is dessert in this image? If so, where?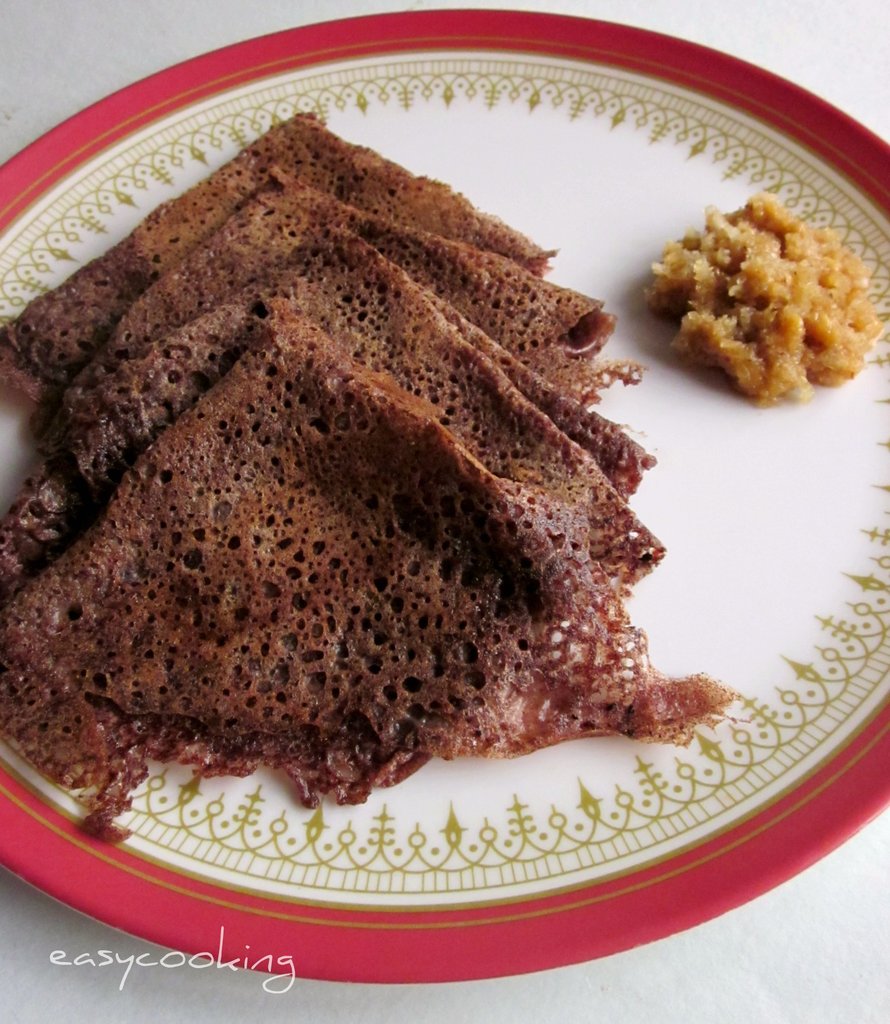
Yes, at box(0, 106, 740, 840).
